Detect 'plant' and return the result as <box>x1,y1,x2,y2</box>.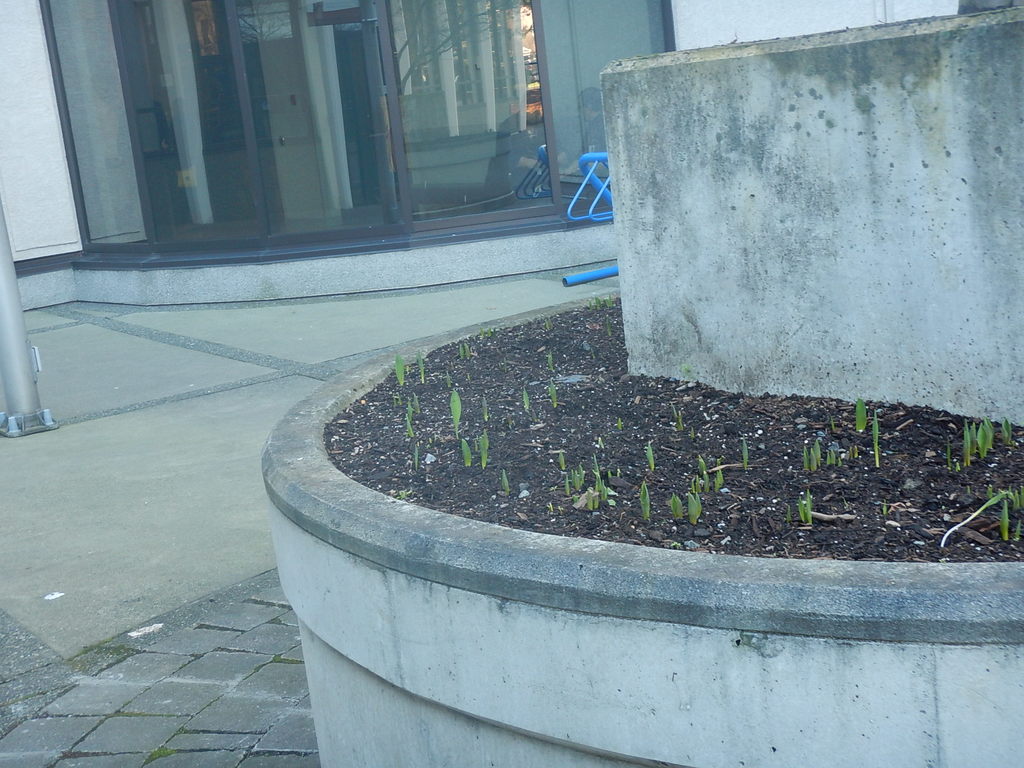
<box>809,449,817,468</box>.
